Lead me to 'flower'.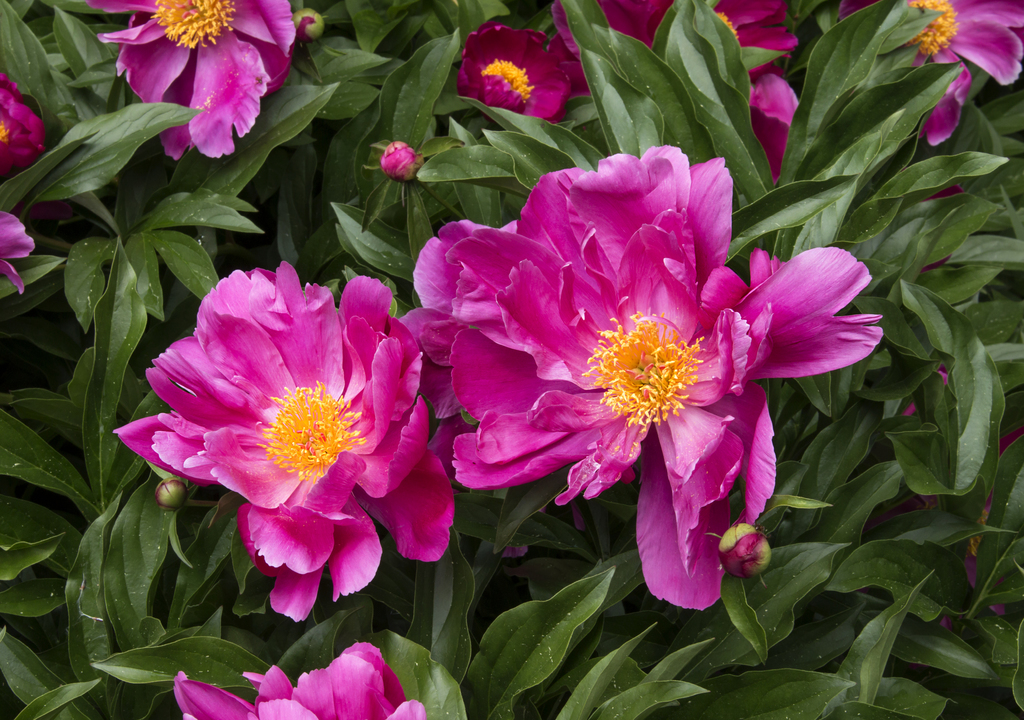
Lead to select_region(0, 70, 47, 190).
